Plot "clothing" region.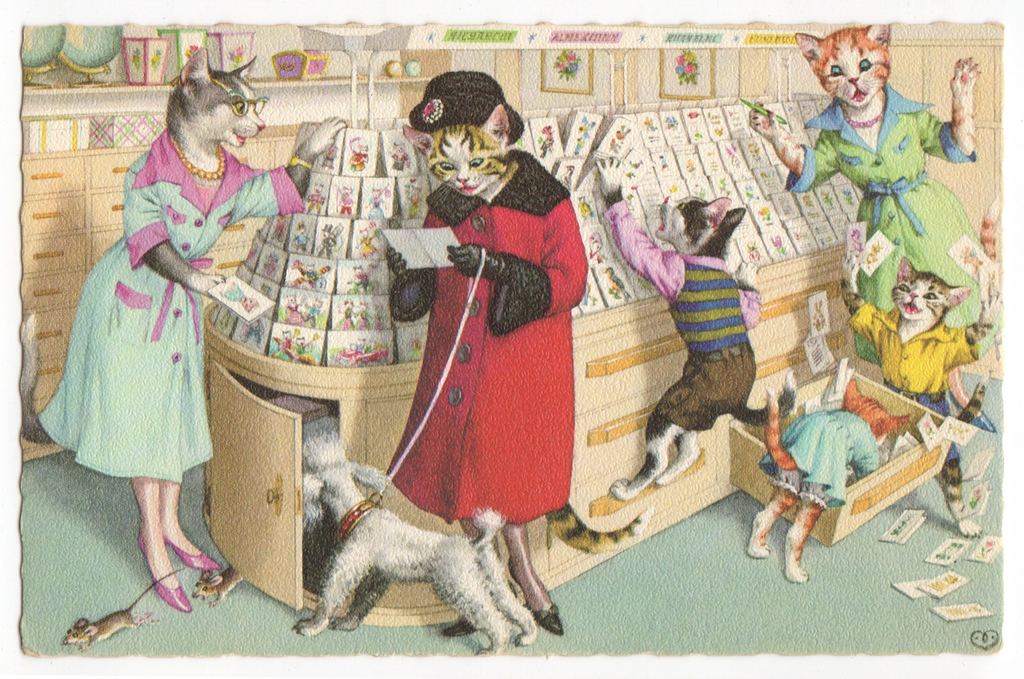
Plotted at 323:142:340:167.
